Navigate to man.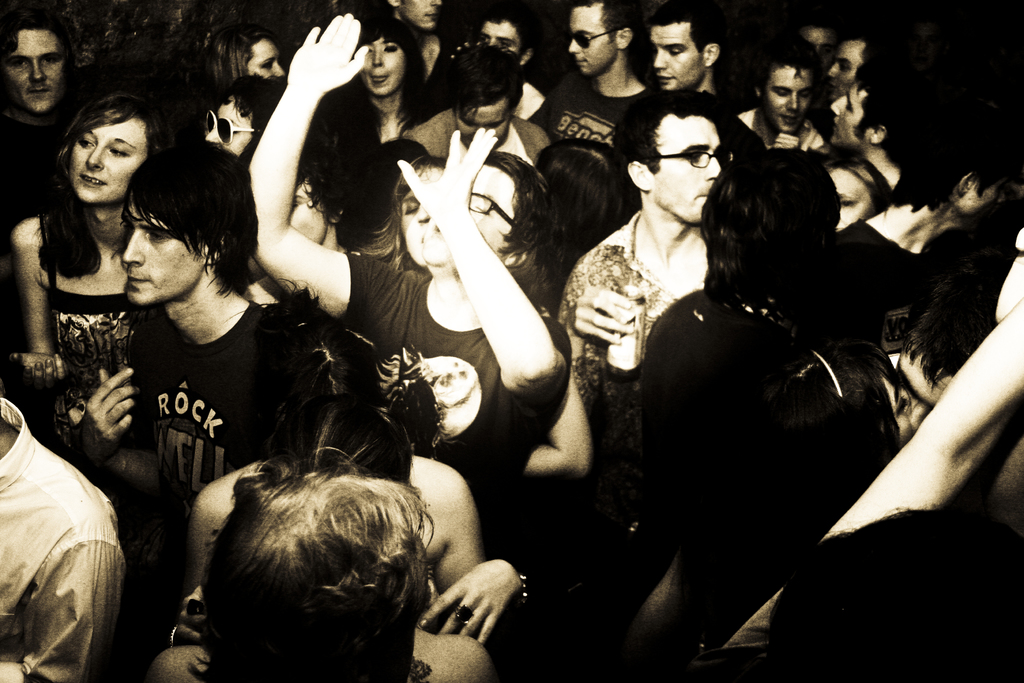
Navigation target: box(825, 57, 913, 208).
